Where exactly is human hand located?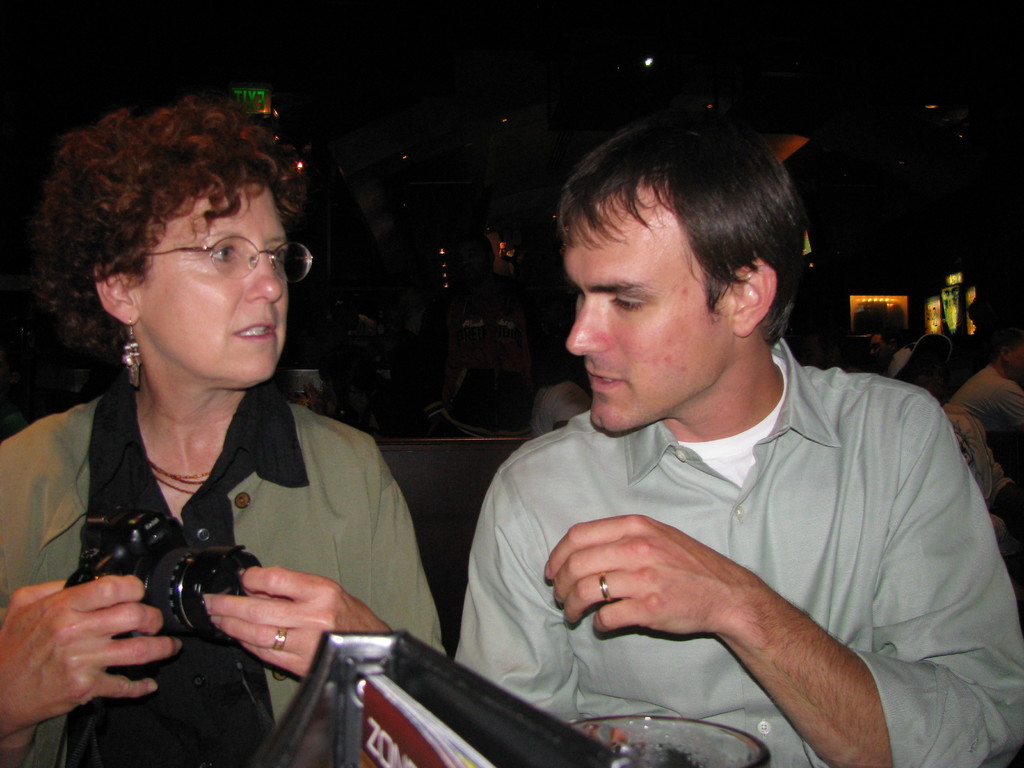
Its bounding box is locate(200, 561, 395, 682).
